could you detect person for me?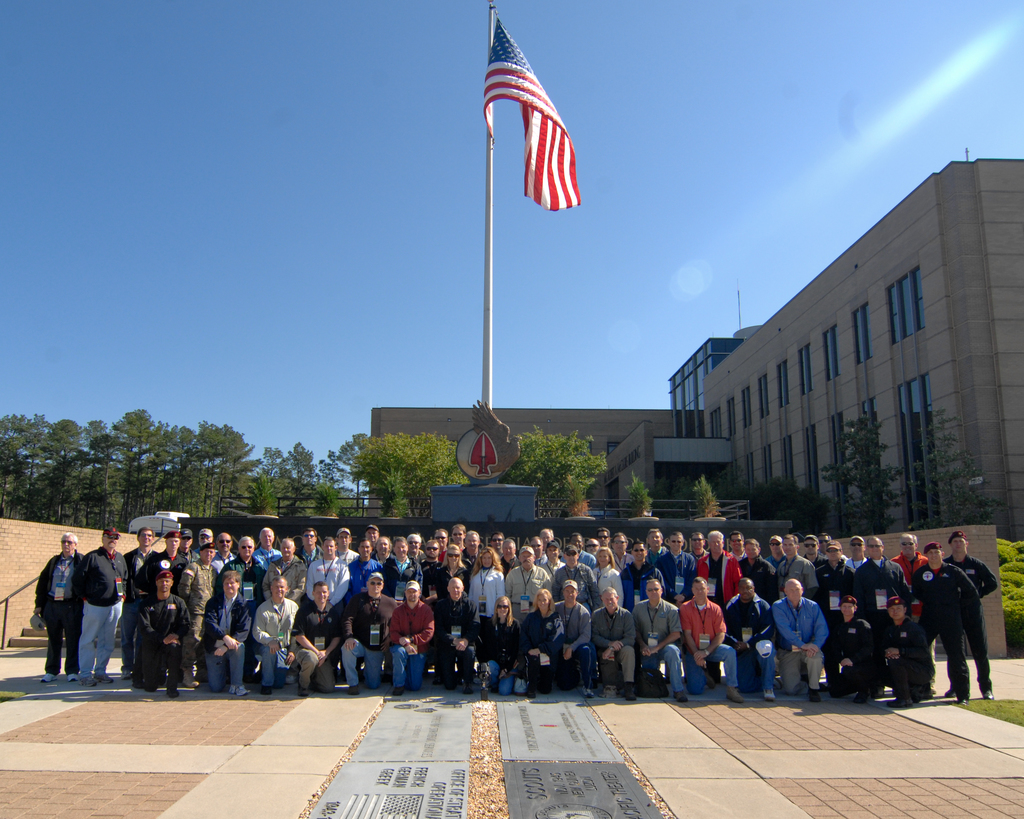
Detection result: rect(515, 588, 559, 690).
